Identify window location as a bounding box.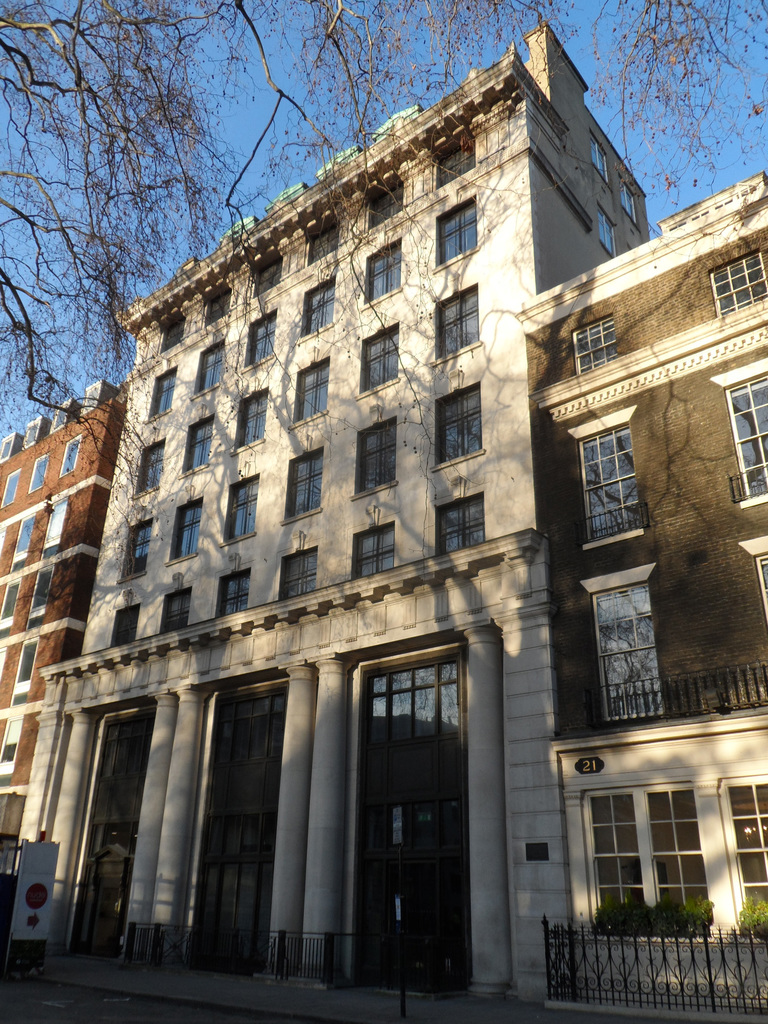
(114, 602, 136, 650).
